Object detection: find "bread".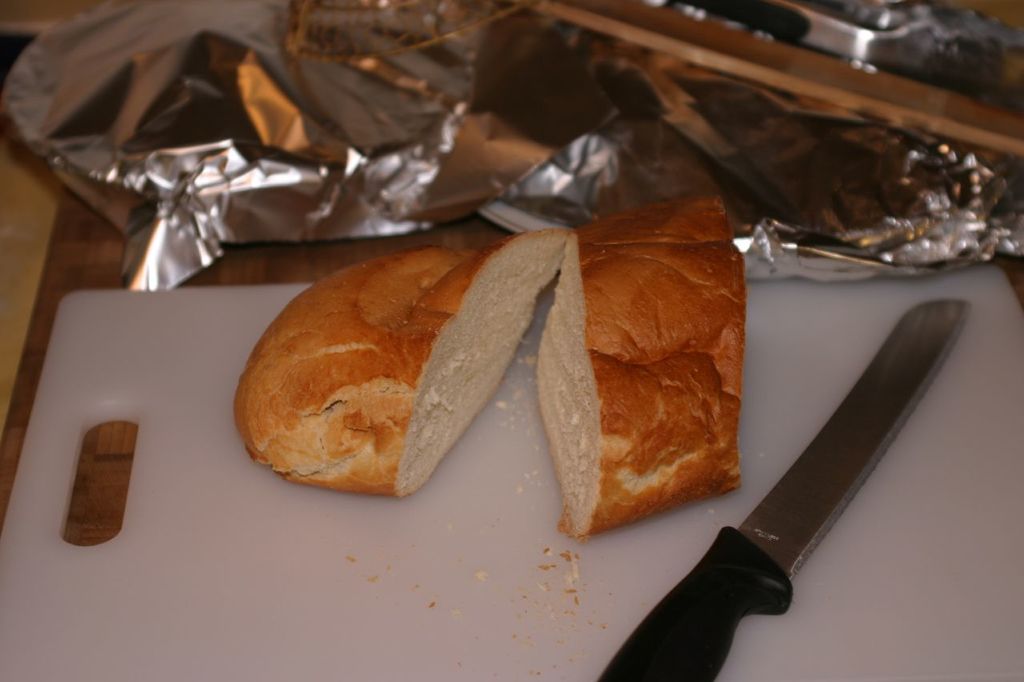
box=[225, 233, 537, 512].
